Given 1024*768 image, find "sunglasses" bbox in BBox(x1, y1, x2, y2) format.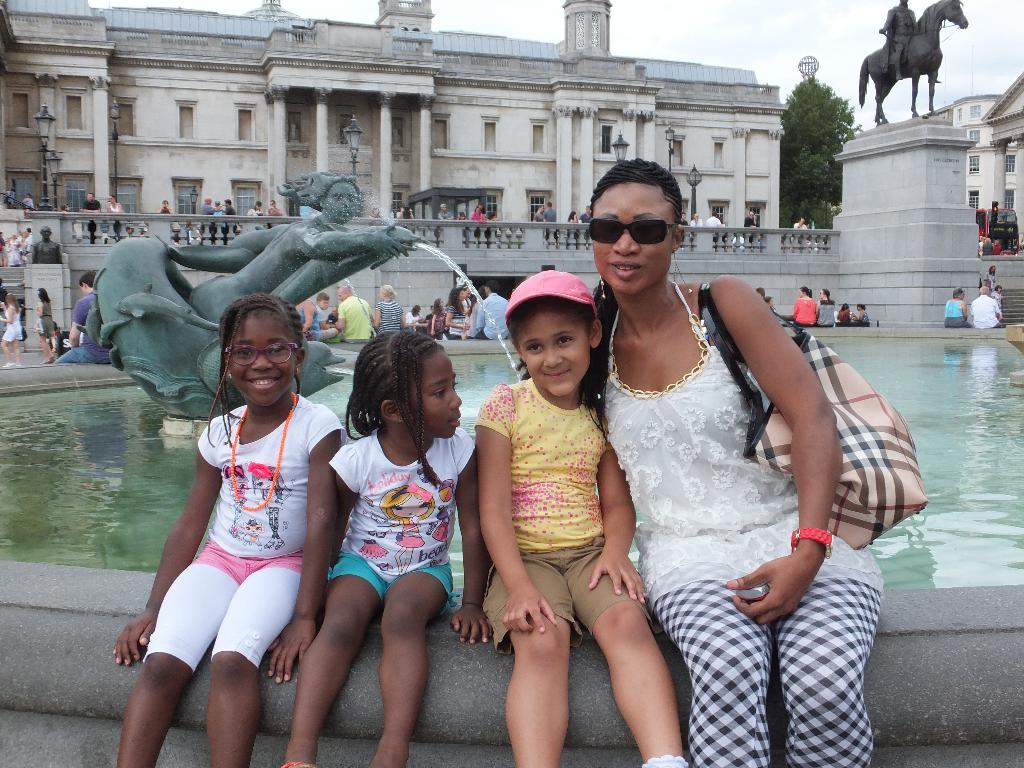
BBox(589, 220, 677, 243).
